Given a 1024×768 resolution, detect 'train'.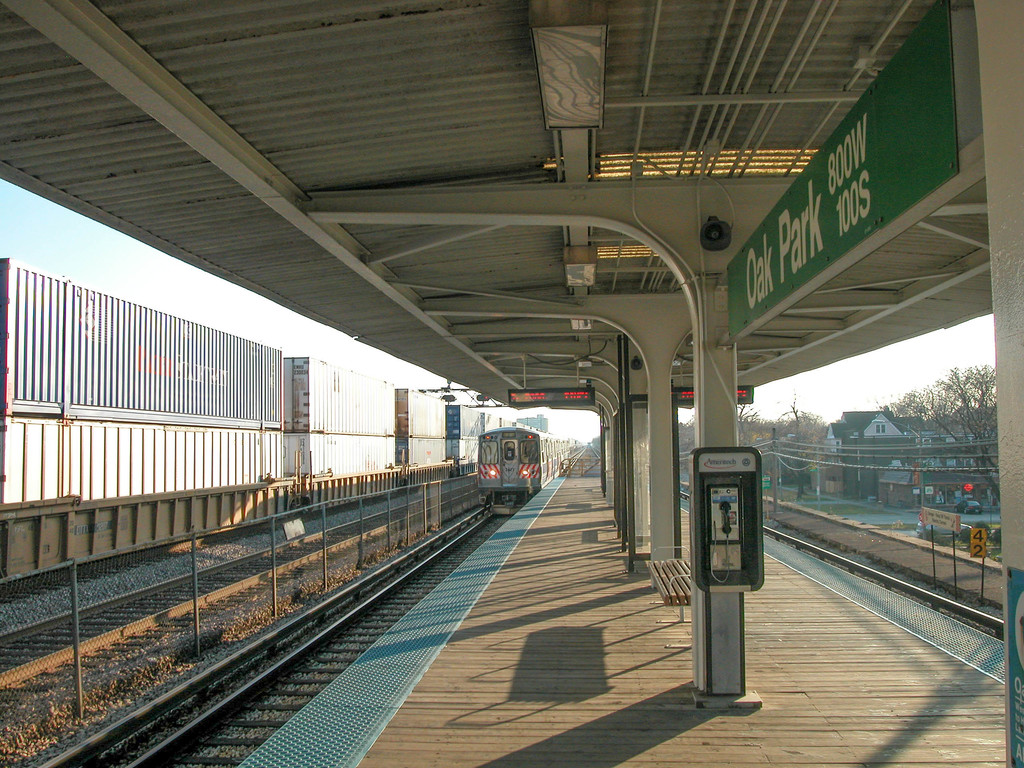
rect(479, 426, 567, 516).
